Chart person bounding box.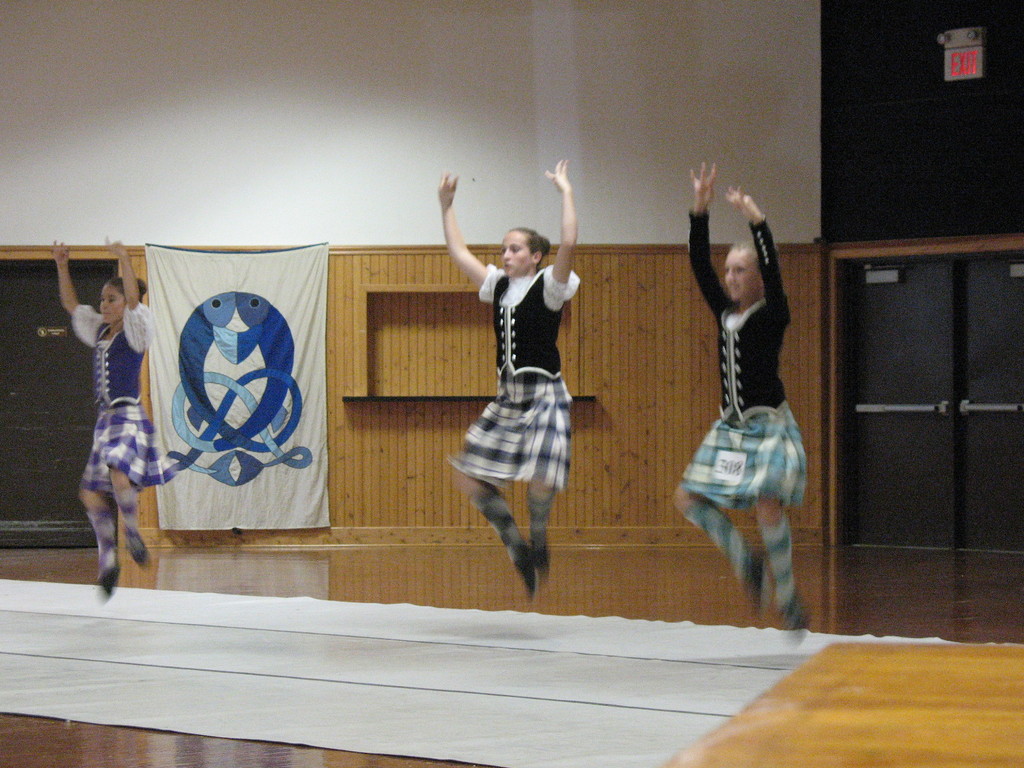
Charted: select_region(49, 233, 176, 600).
